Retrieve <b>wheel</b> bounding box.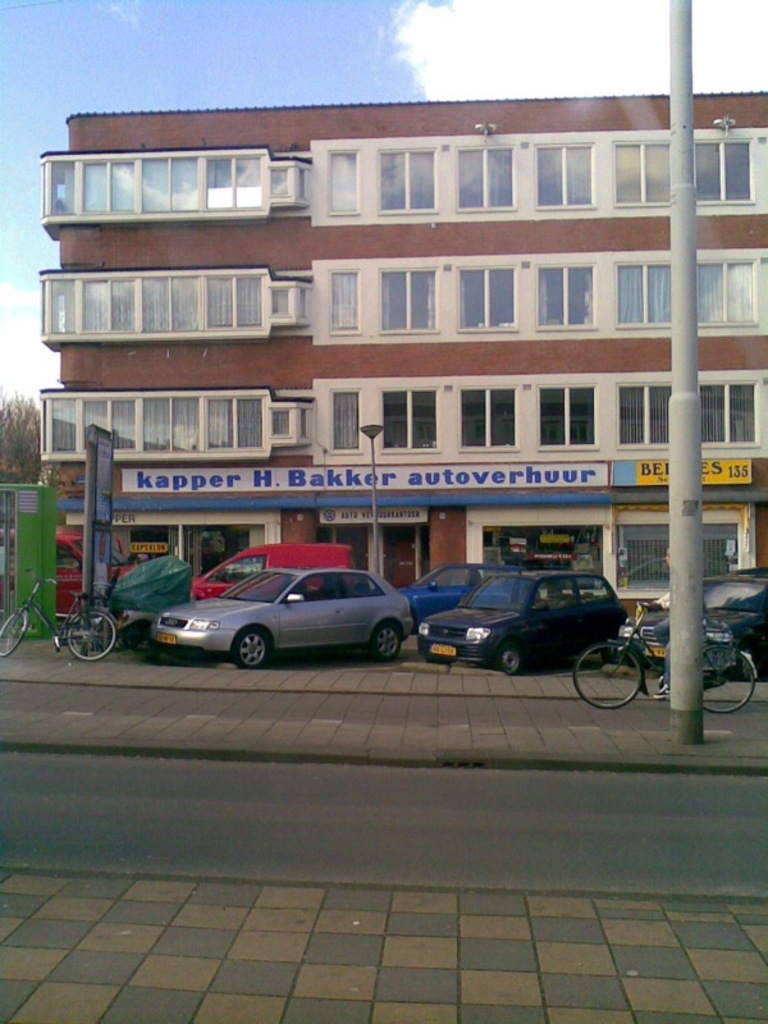
Bounding box: l=0, t=609, r=29, b=657.
